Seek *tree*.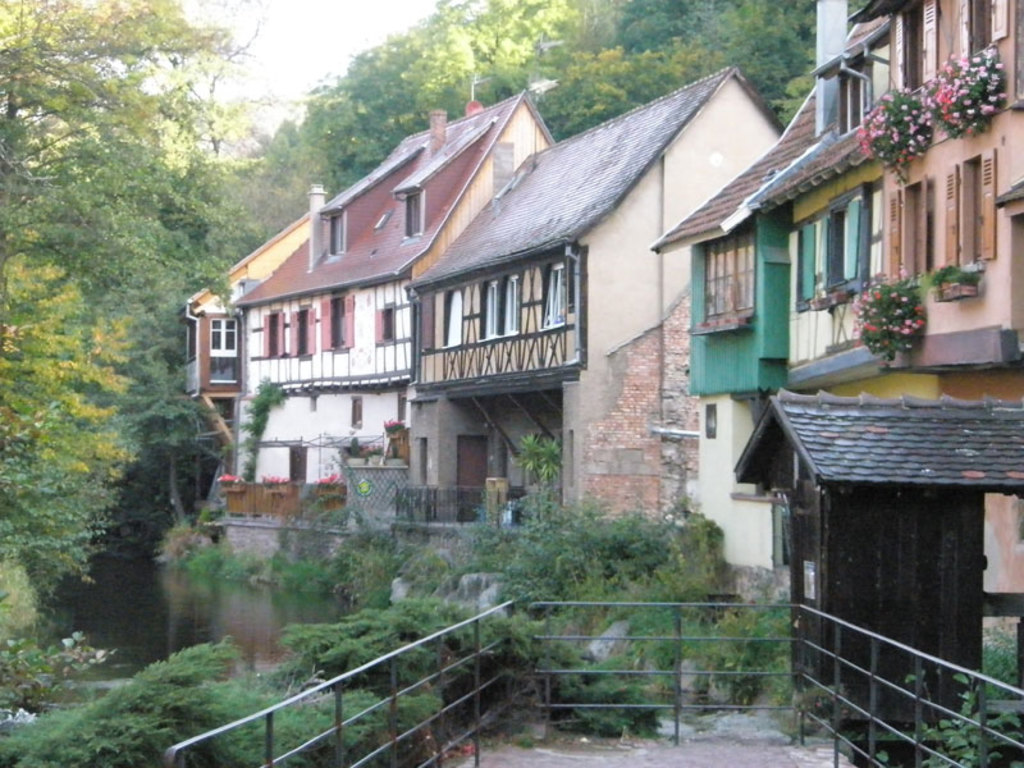
(x1=728, y1=0, x2=809, y2=116).
